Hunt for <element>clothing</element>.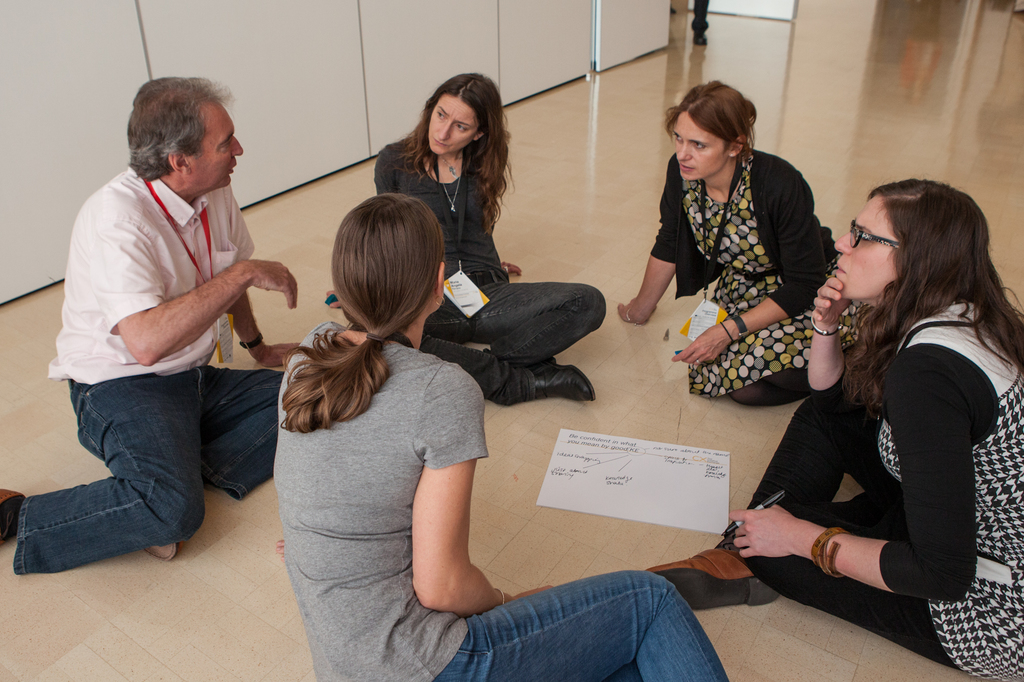
Hunted down at 369 139 603 408.
